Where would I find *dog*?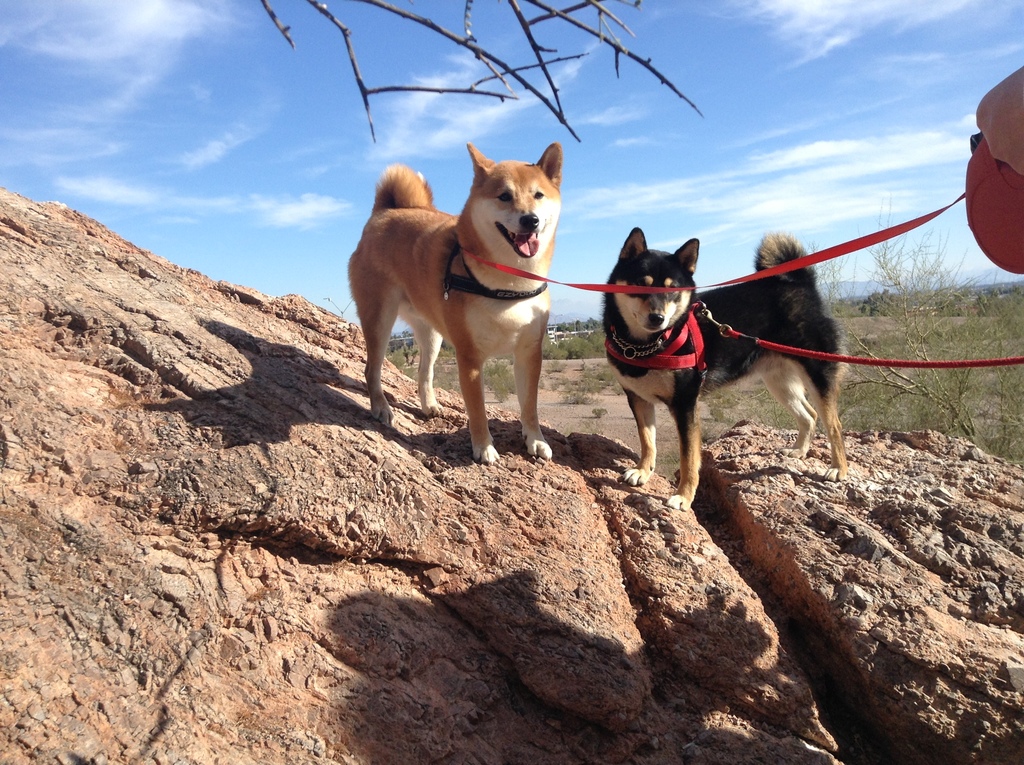
At bbox(600, 227, 852, 514).
